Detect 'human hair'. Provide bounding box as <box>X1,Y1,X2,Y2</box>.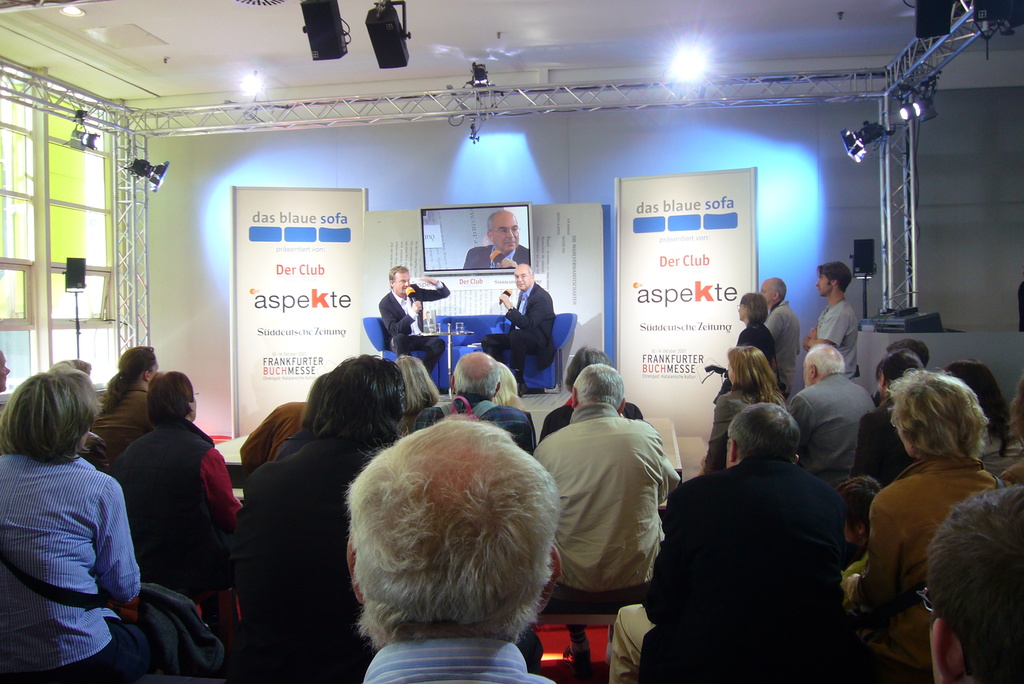
<box>918,486,1023,683</box>.
